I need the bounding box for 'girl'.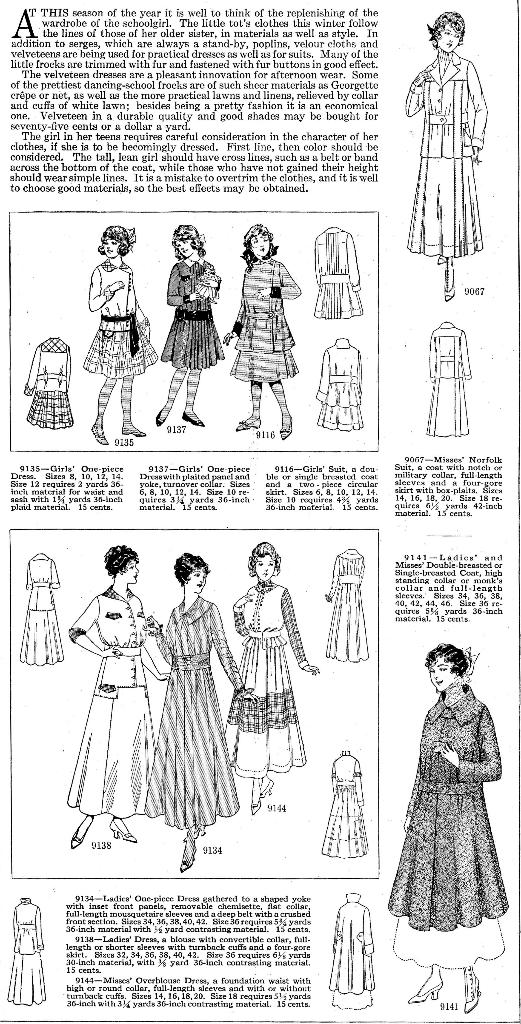
Here it is: crop(224, 225, 301, 440).
